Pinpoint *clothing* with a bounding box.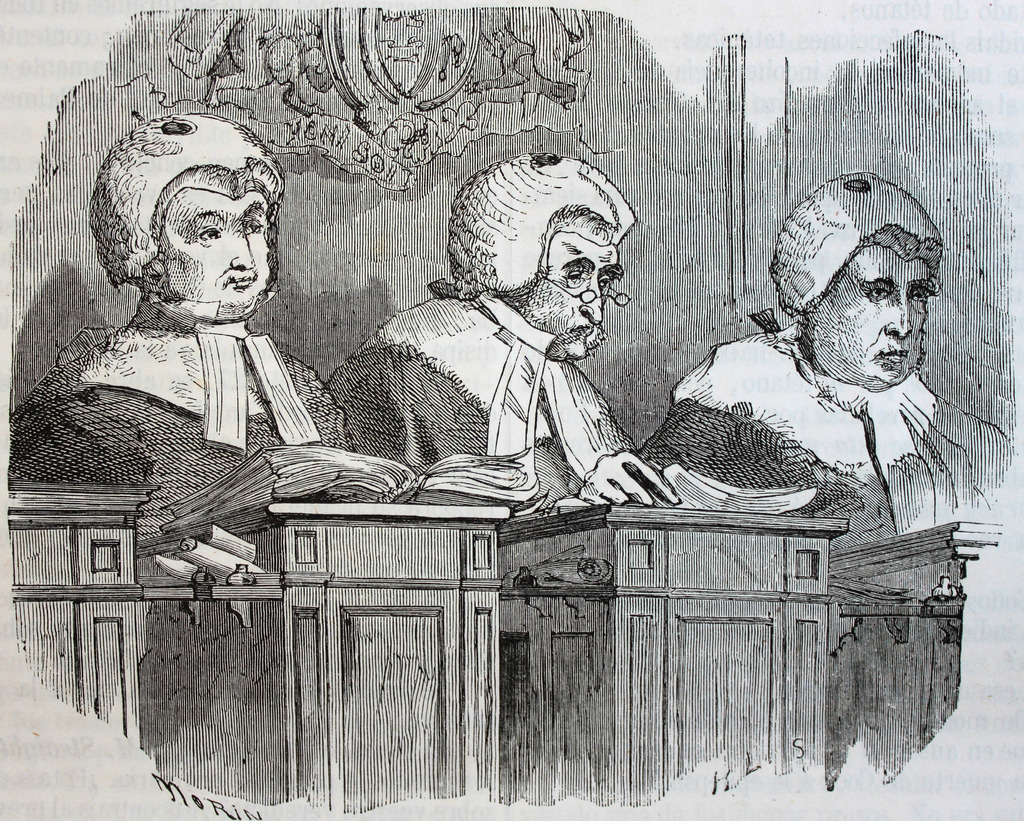
638:320:1018:552.
